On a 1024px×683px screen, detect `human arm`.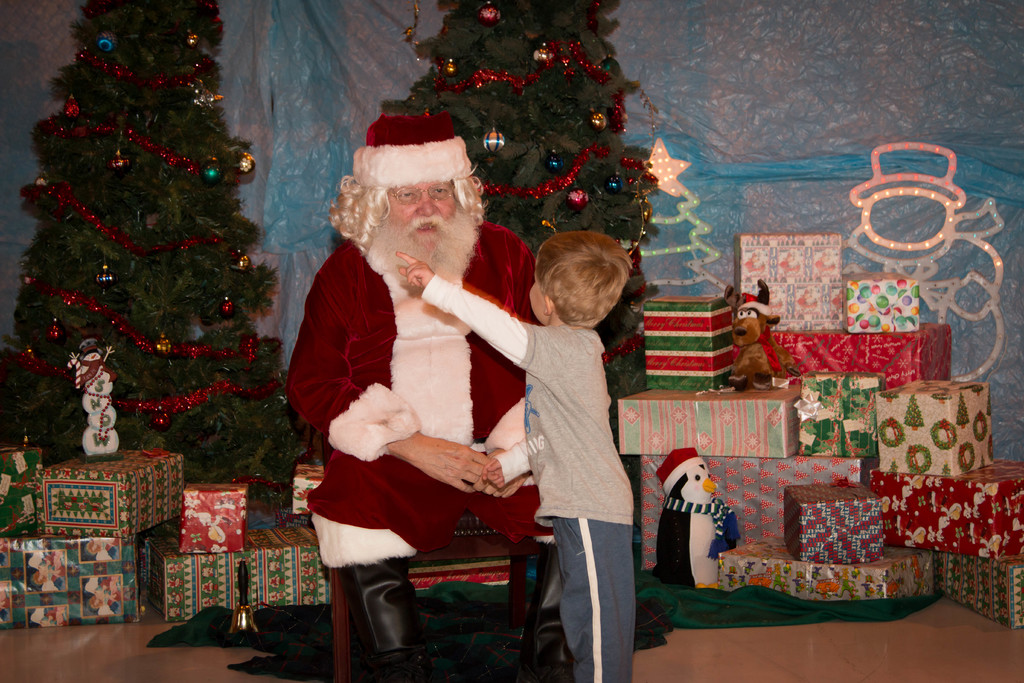
470/393/526/504.
